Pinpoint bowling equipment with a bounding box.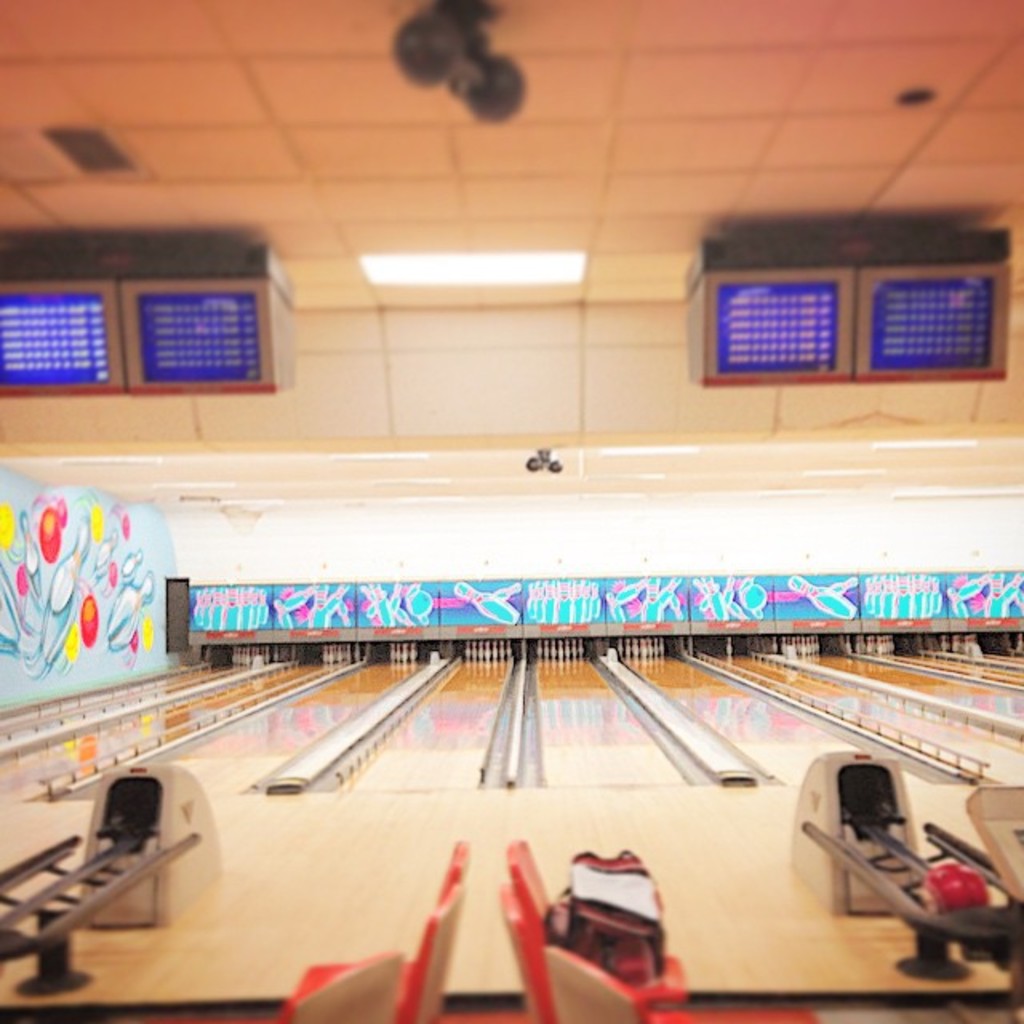
[0,749,229,1005].
